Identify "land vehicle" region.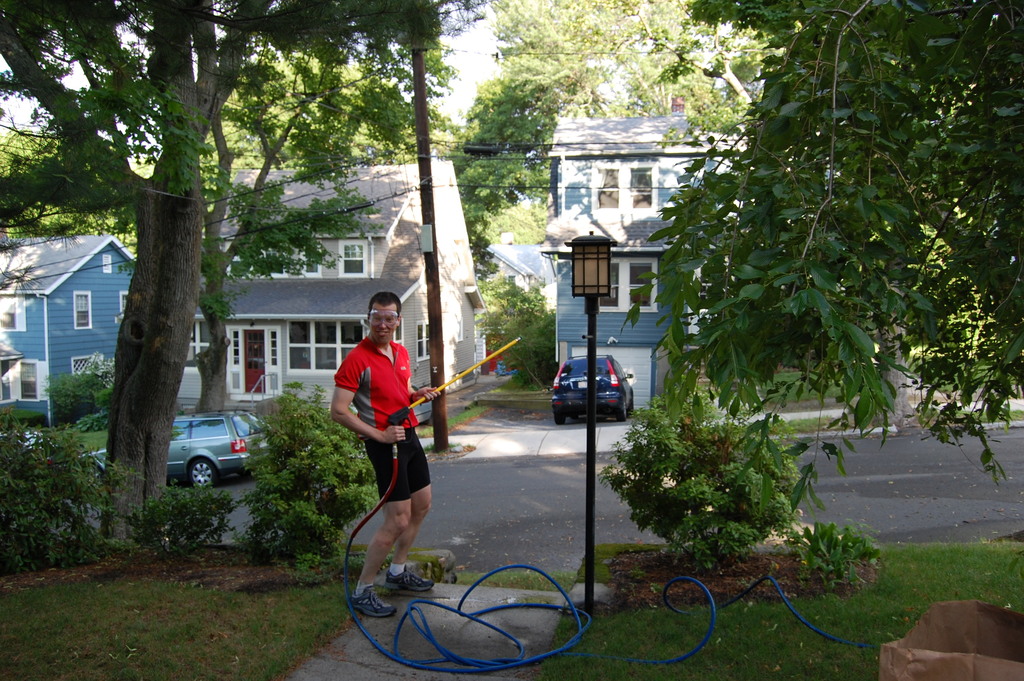
Region: [79,409,268,492].
